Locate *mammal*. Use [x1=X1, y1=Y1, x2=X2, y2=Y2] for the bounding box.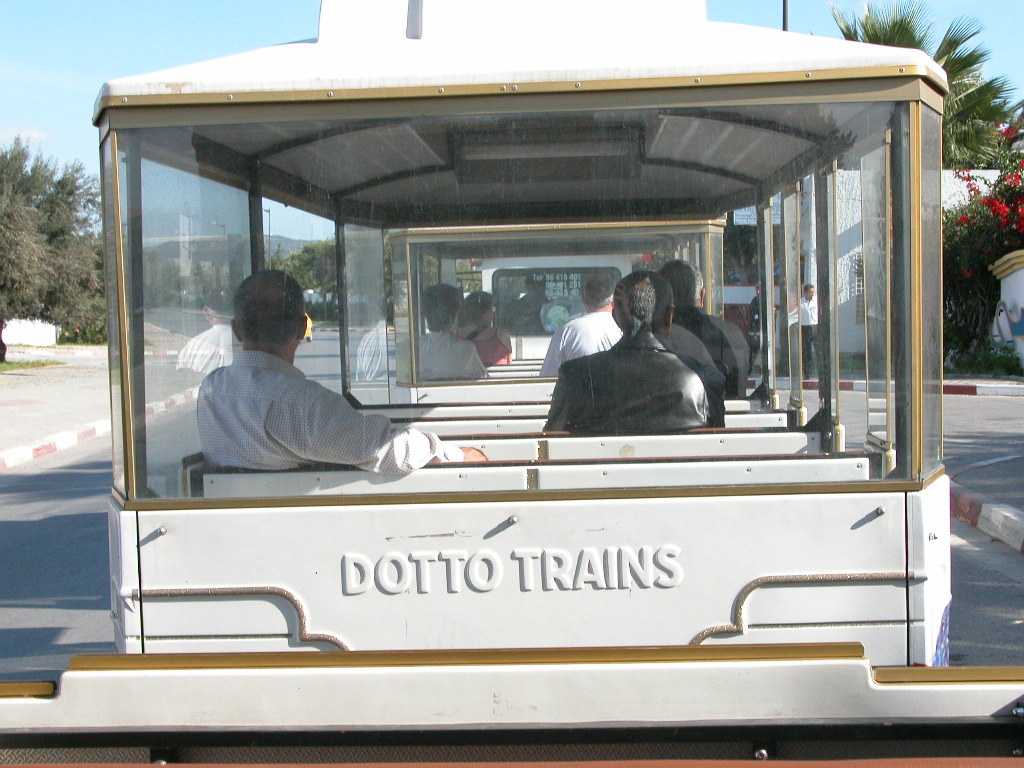
[x1=419, y1=283, x2=493, y2=385].
